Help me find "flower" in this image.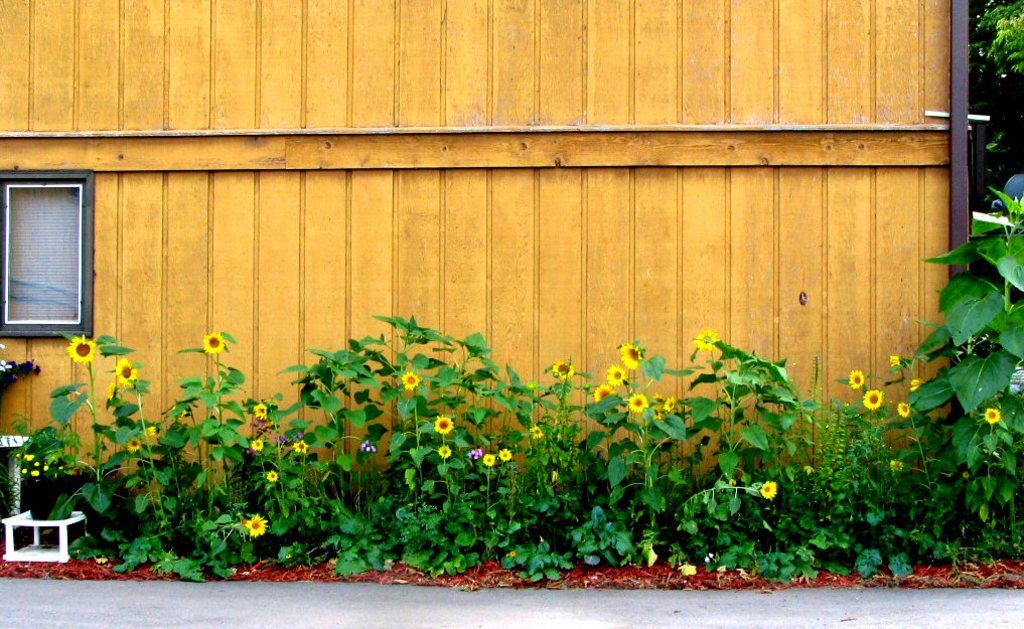
Found it: [114, 355, 137, 384].
